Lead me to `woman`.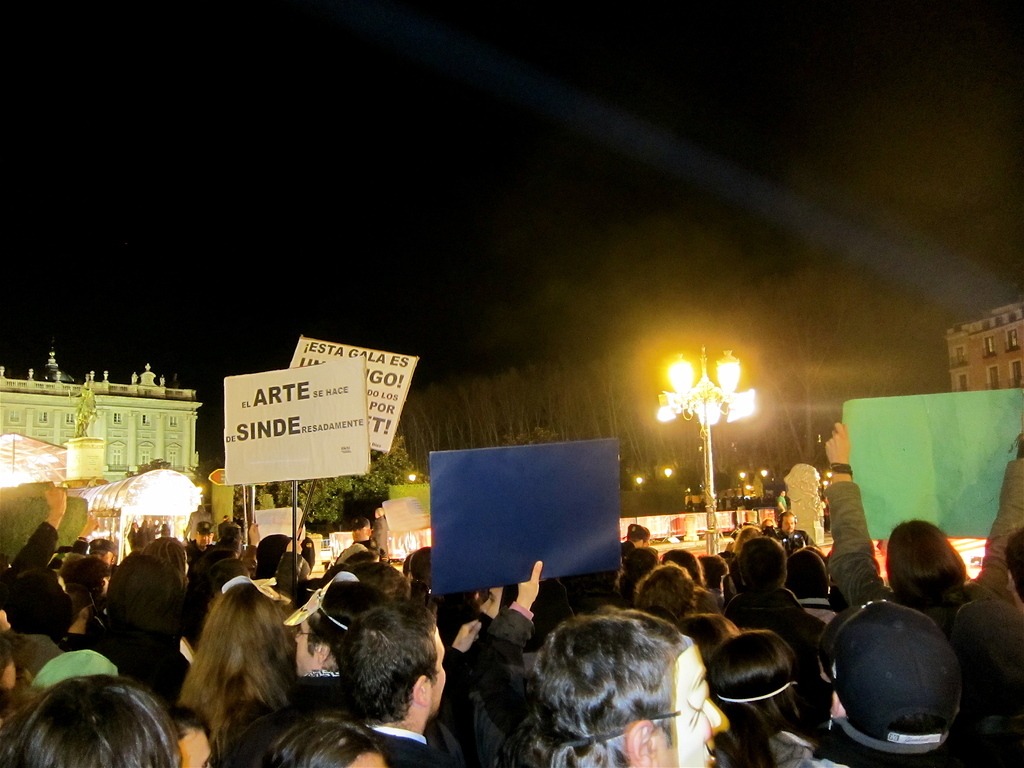
Lead to [left=182, top=575, right=356, bottom=742].
